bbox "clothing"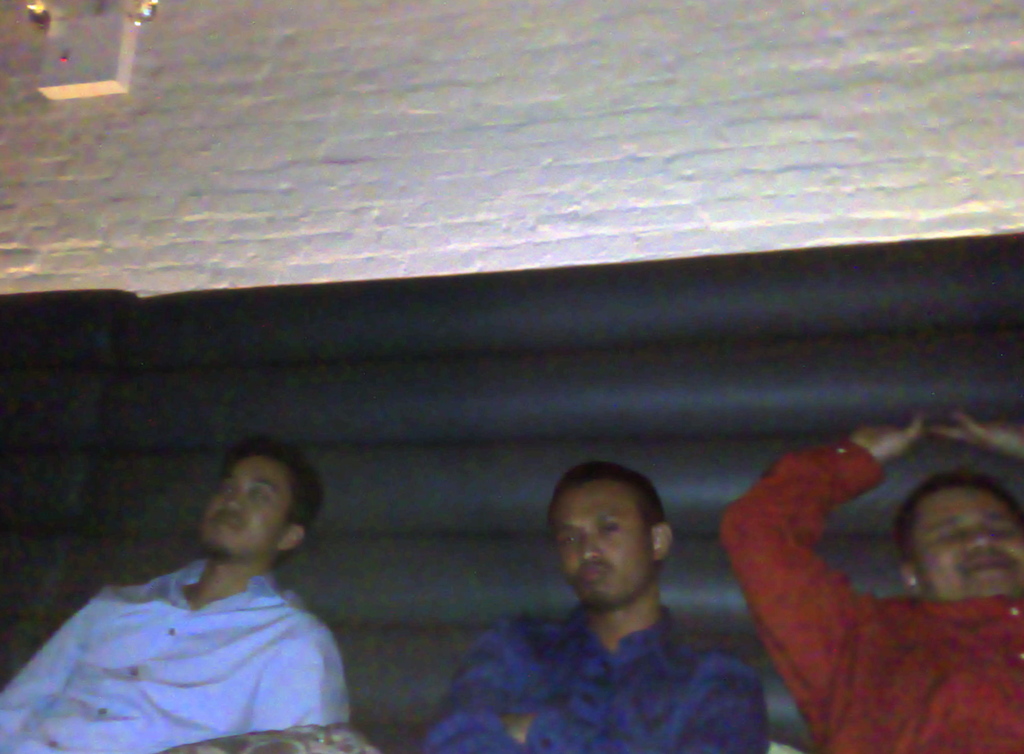
rect(719, 434, 1023, 753)
